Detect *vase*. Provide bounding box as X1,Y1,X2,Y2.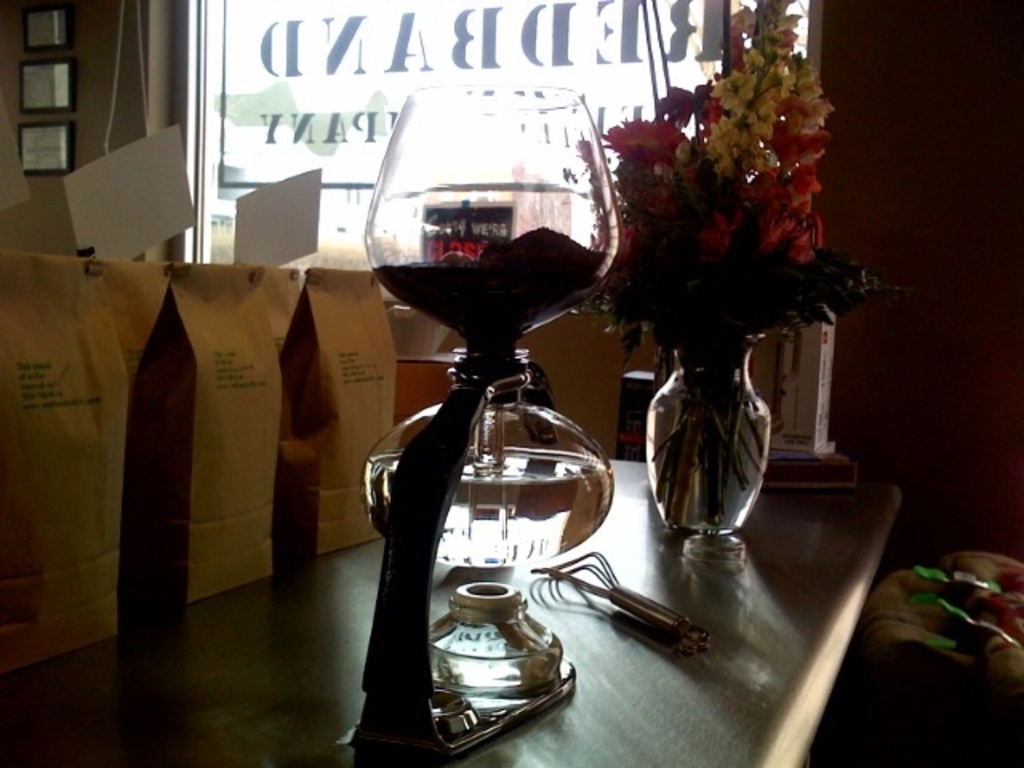
642,331,771,530.
